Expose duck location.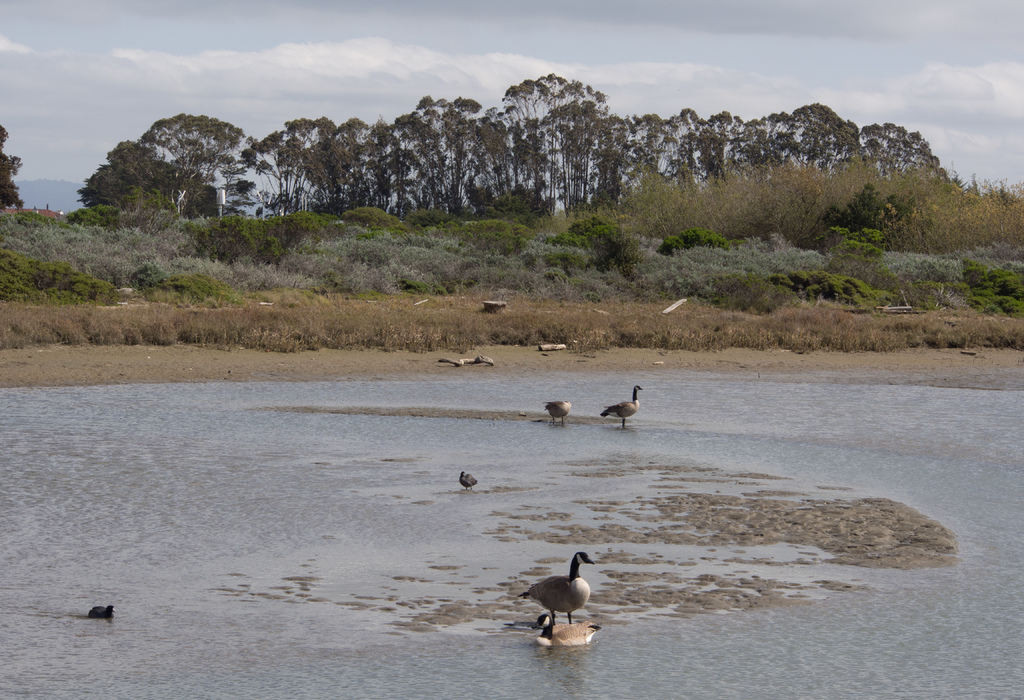
Exposed at [513,553,609,640].
